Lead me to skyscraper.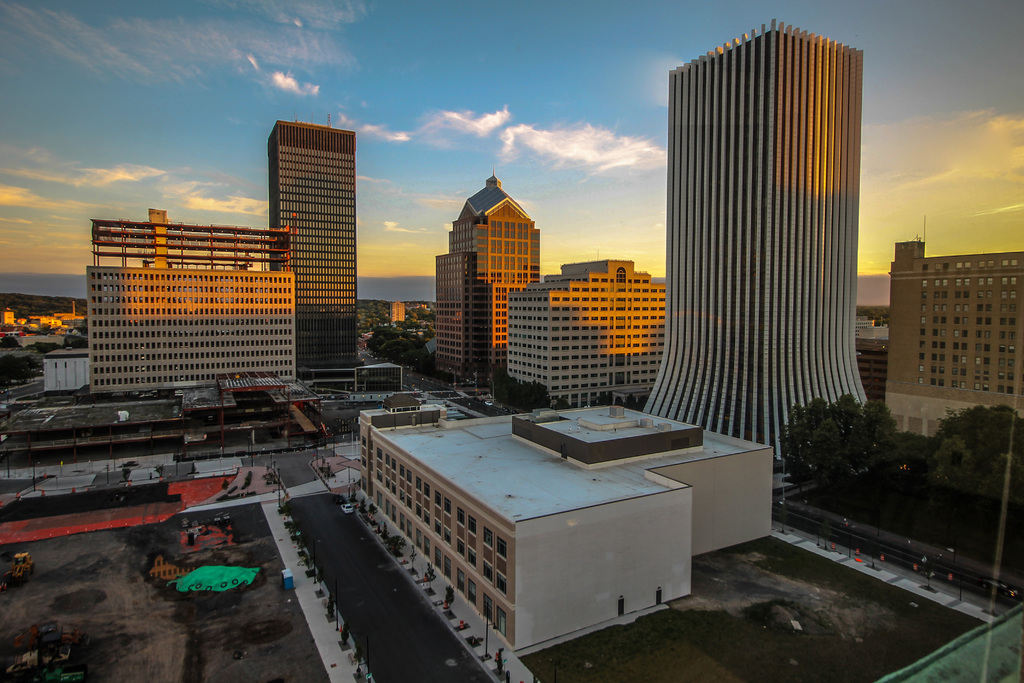
Lead to [left=635, top=19, right=875, bottom=491].
